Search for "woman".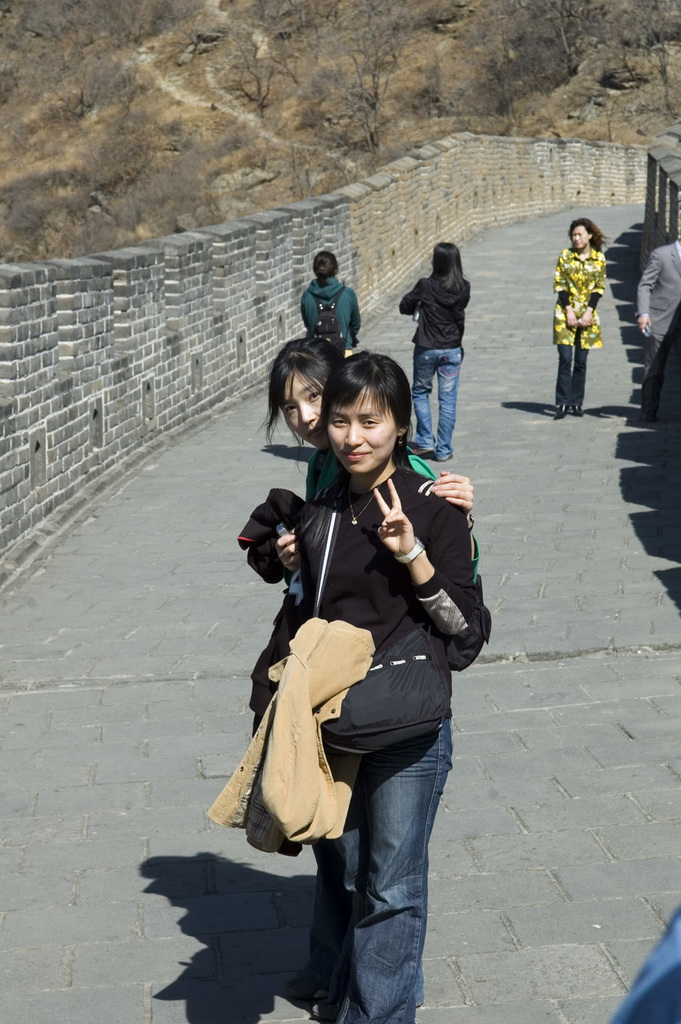
Found at region(265, 331, 478, 1010).
